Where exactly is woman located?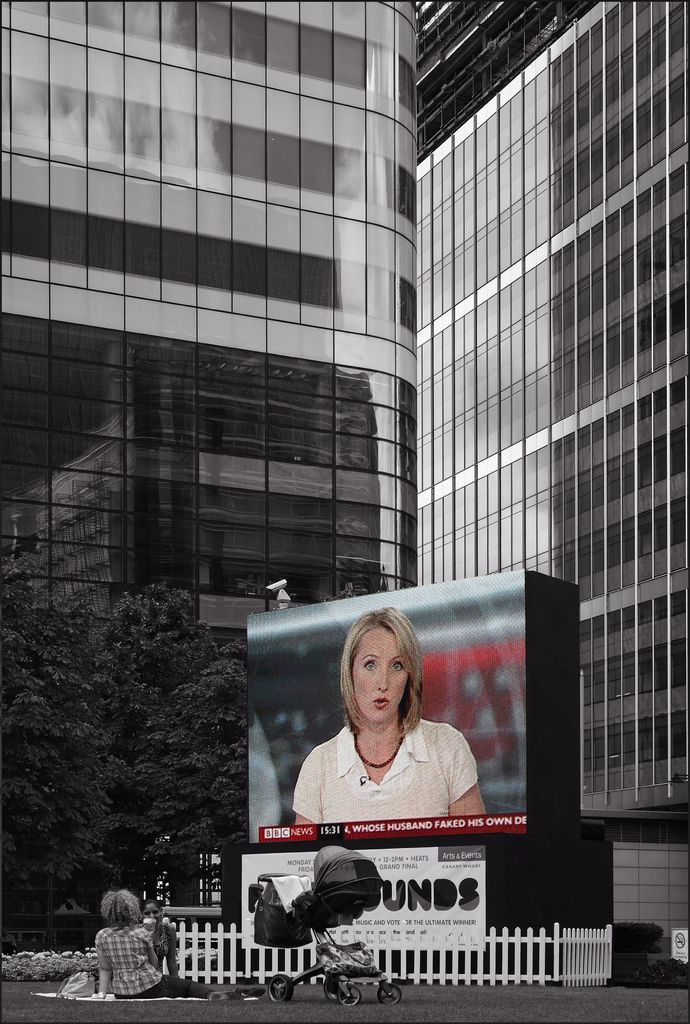
Its bounding box is l=296, t=602, r=488, b=819.
